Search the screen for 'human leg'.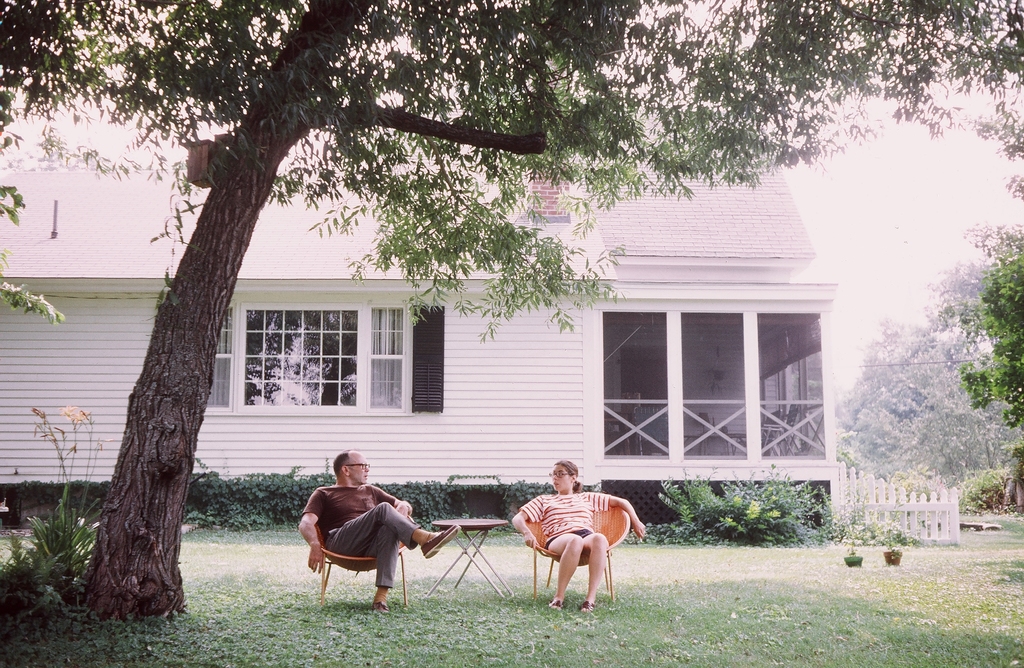
Found at bbox=(545, 528, 586, 612).
